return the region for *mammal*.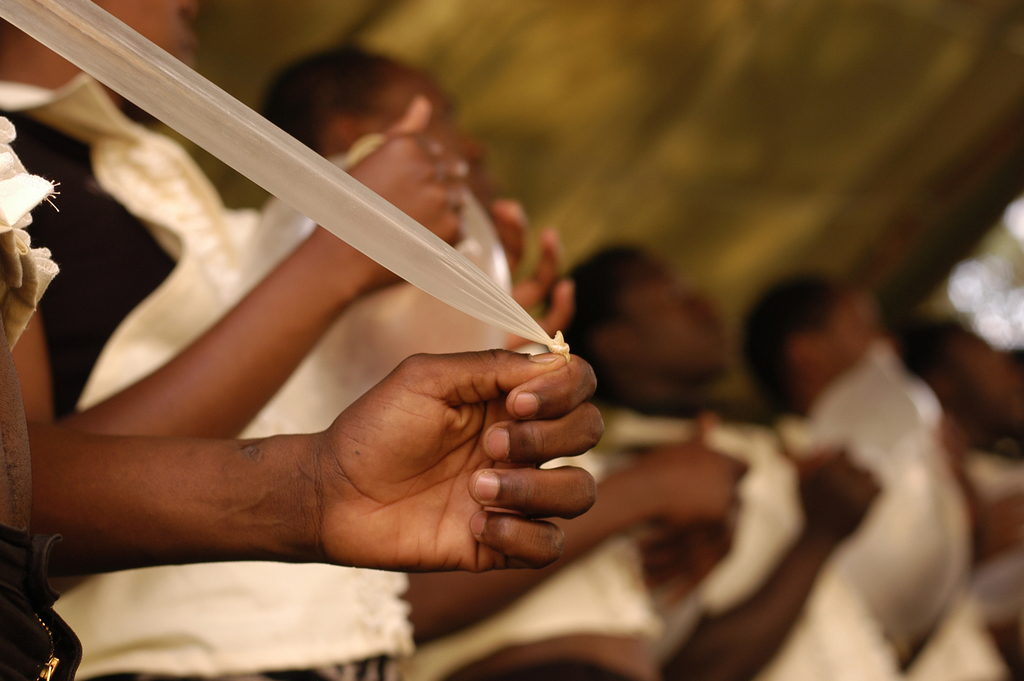
l=396, t=239, r=761, b=680.
